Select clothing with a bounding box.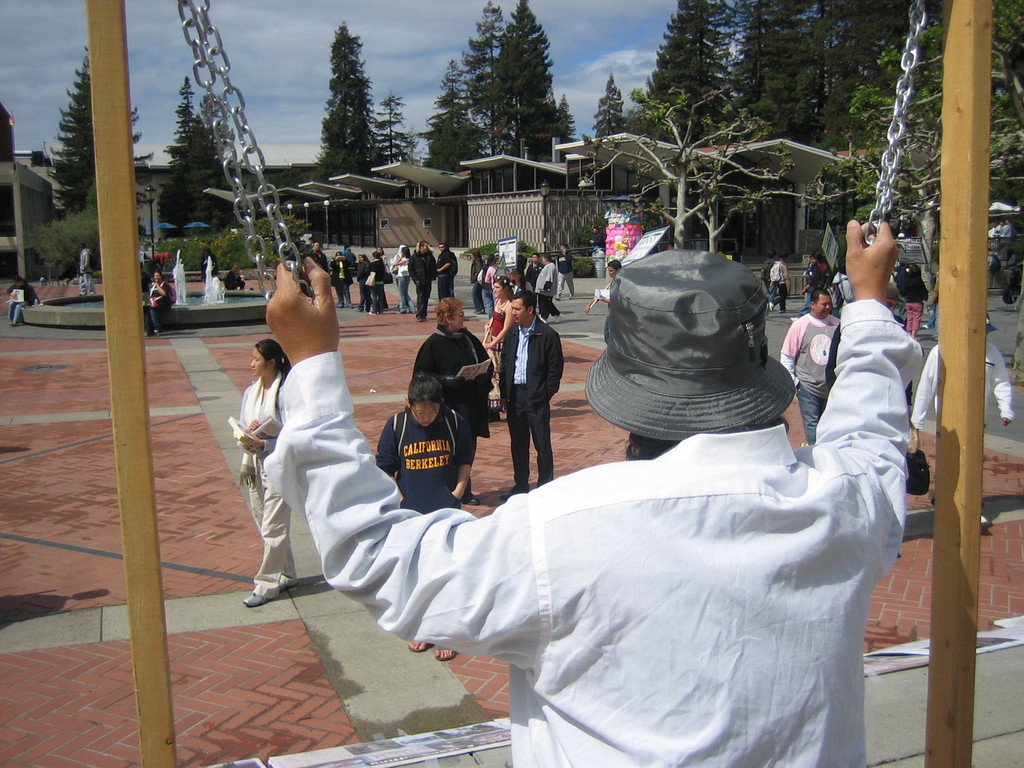
locate(366, 259, 388, 315).
